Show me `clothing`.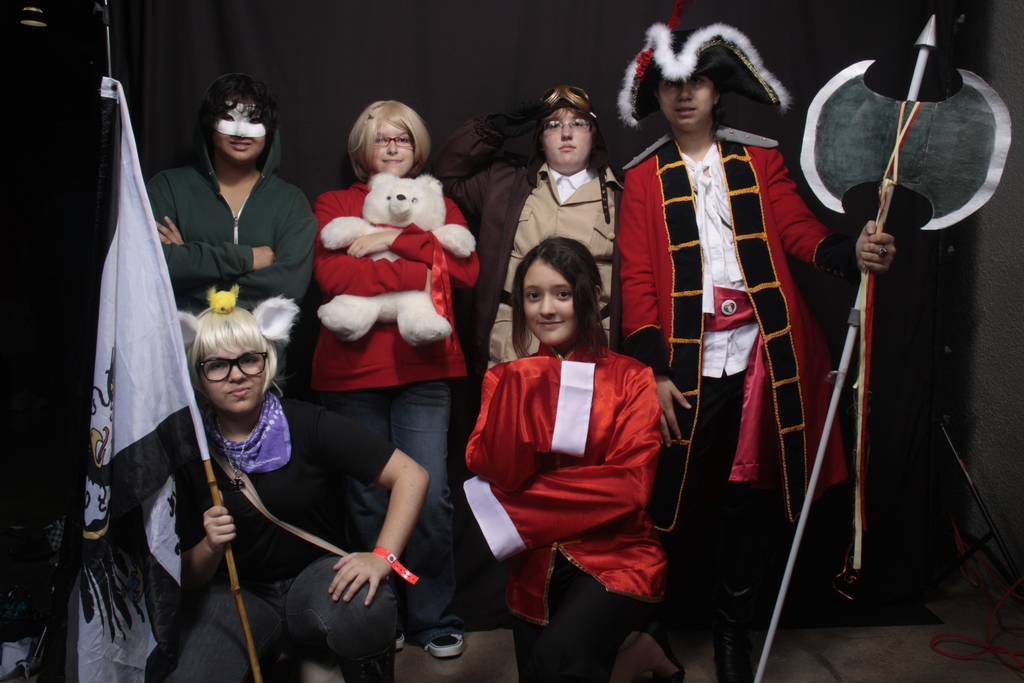
`clothing` is here: l=146, t=72, r=320, b=397.
